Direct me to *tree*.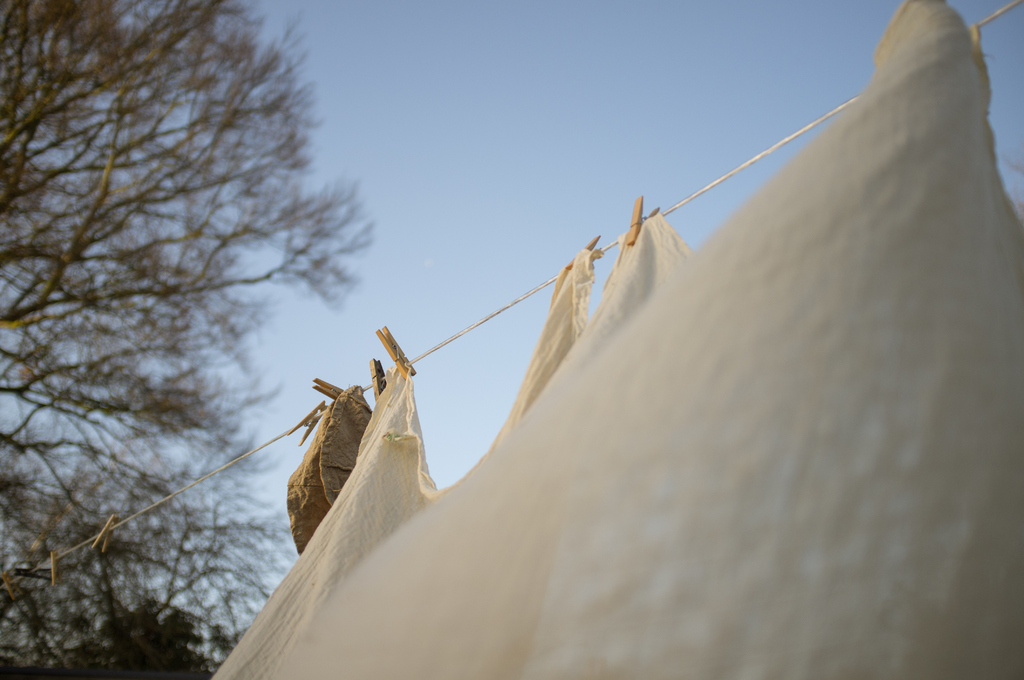
Direction: select_region(0, 0, 371, 679).
